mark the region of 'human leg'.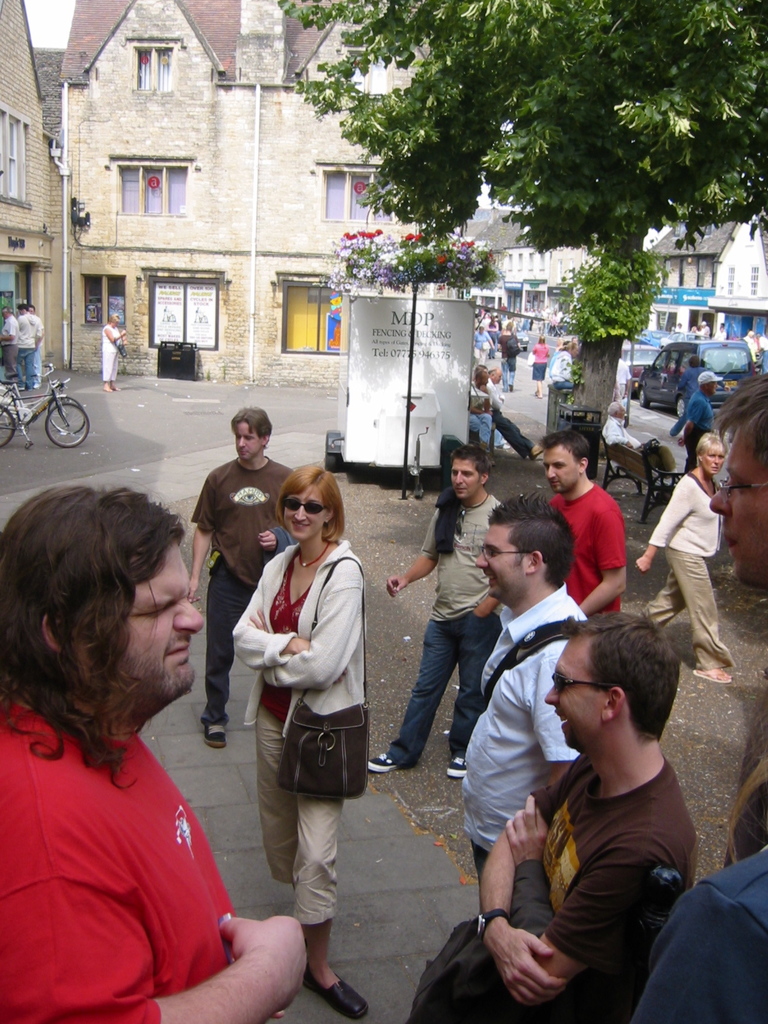
Region: (367,627,446,774).
